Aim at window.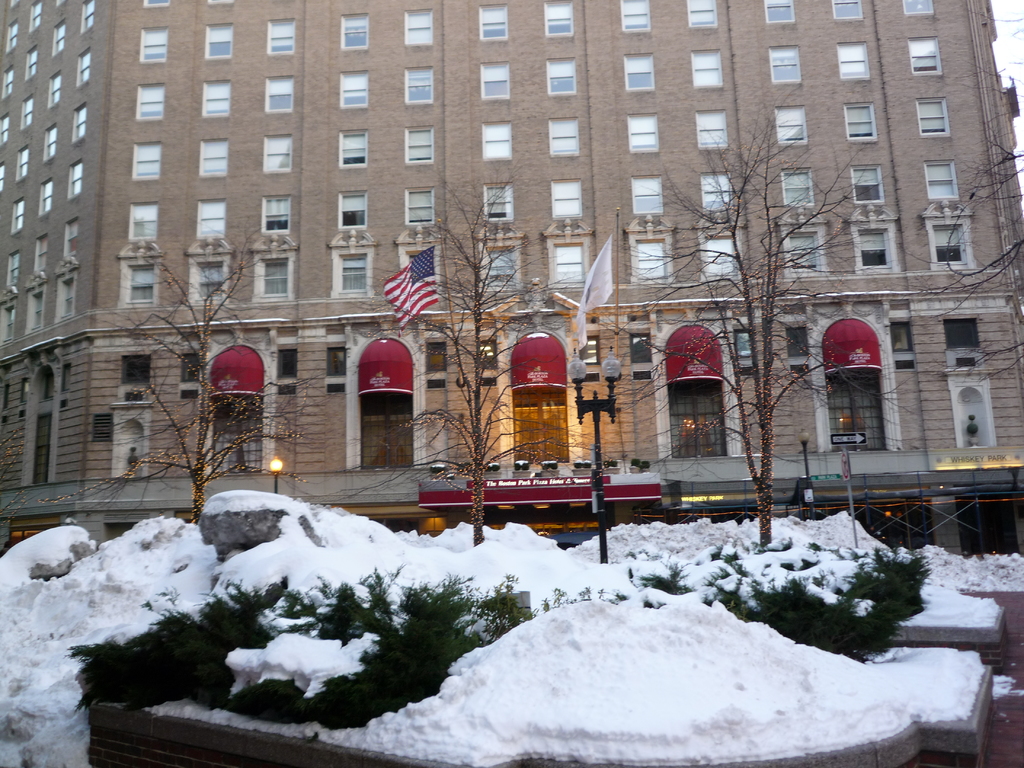
Aimed at 49,19,67,56.
